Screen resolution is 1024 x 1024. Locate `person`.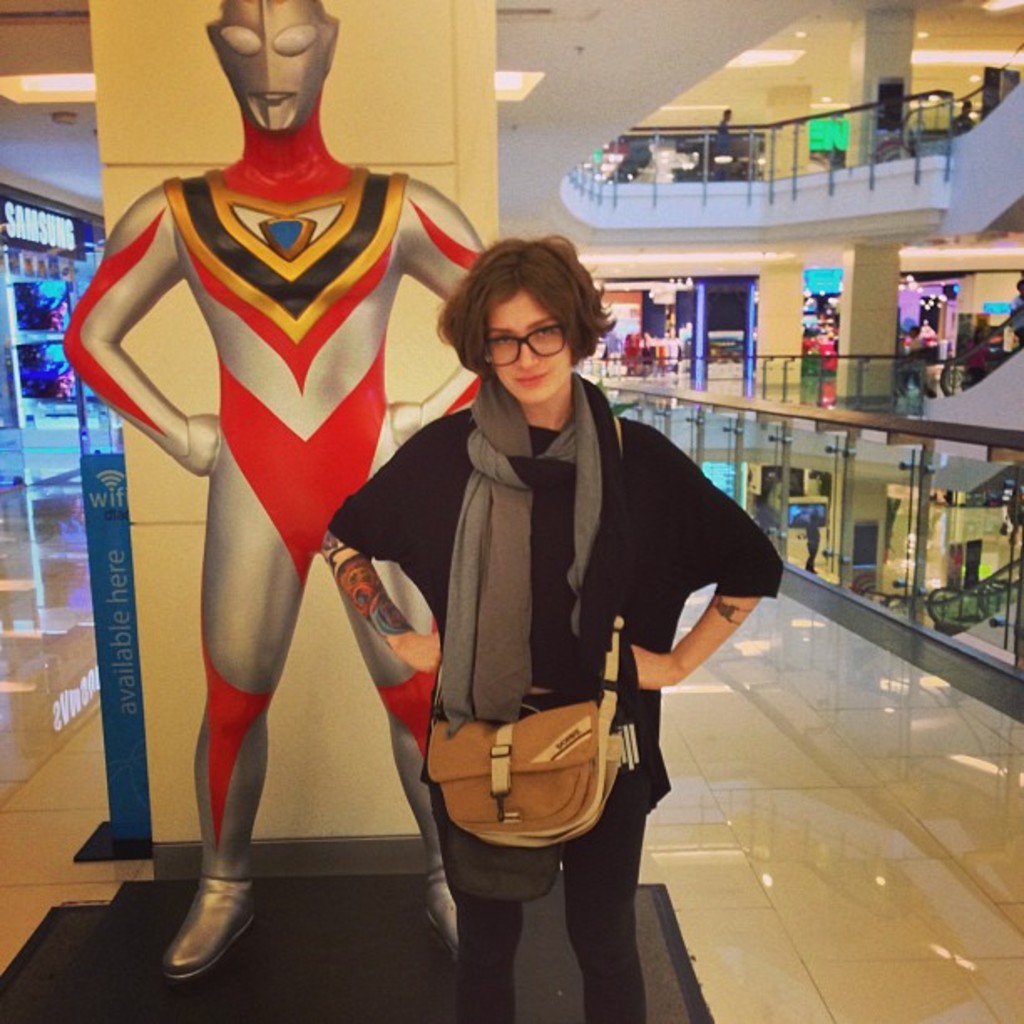
select_region(333, 224, 773, 1022).
